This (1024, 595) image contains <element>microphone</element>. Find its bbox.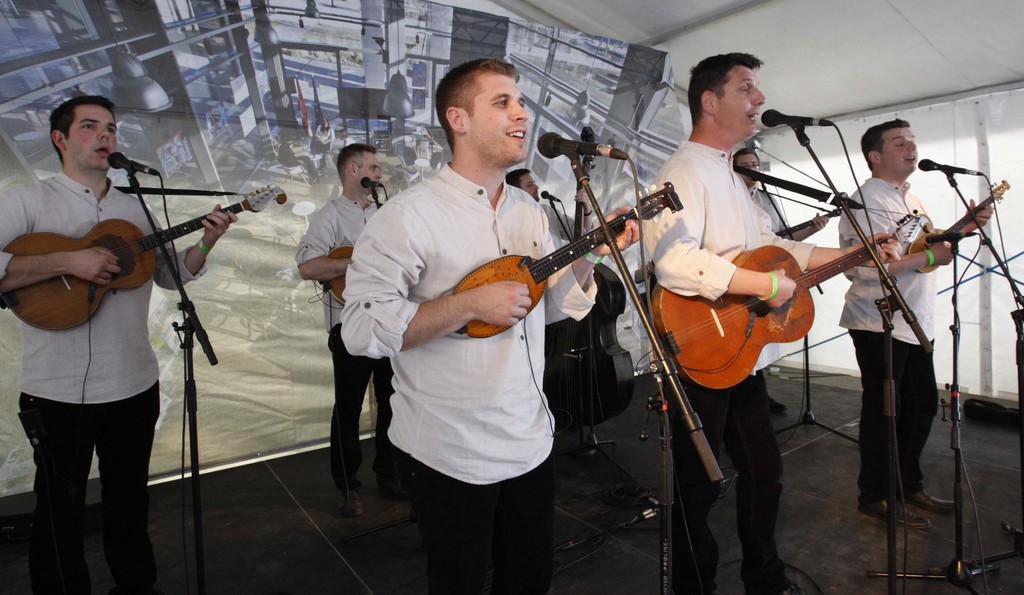
select_region(360, 179, 381, 188).
